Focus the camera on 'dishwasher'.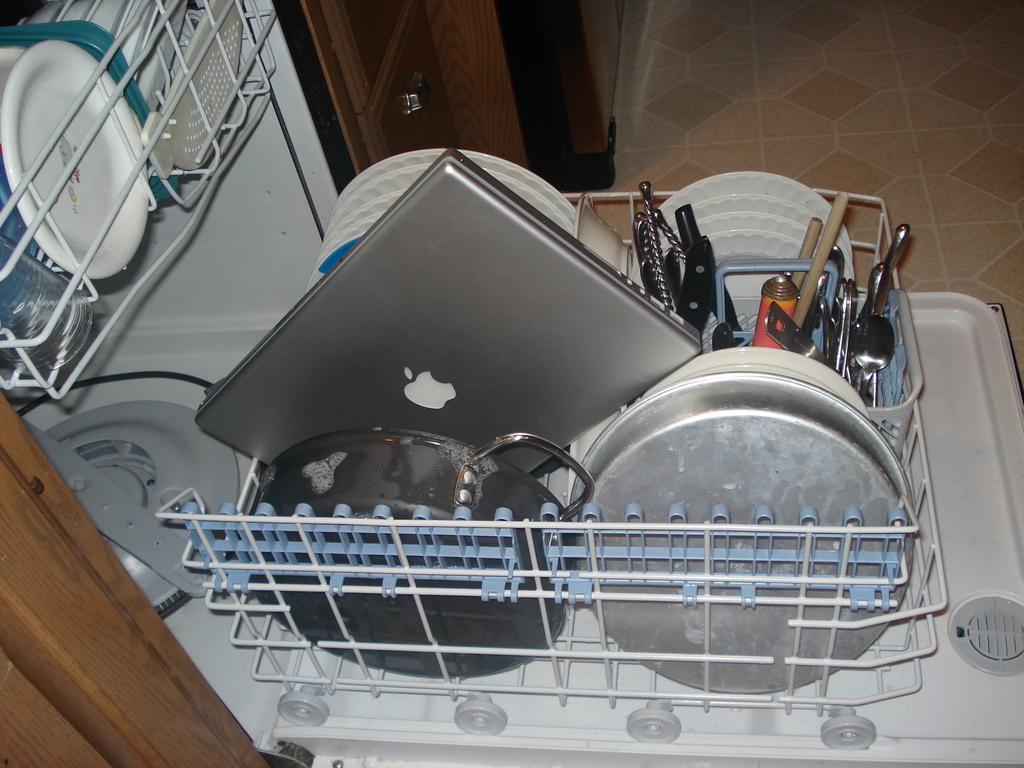
Focus region: 0/0/1023/767.
